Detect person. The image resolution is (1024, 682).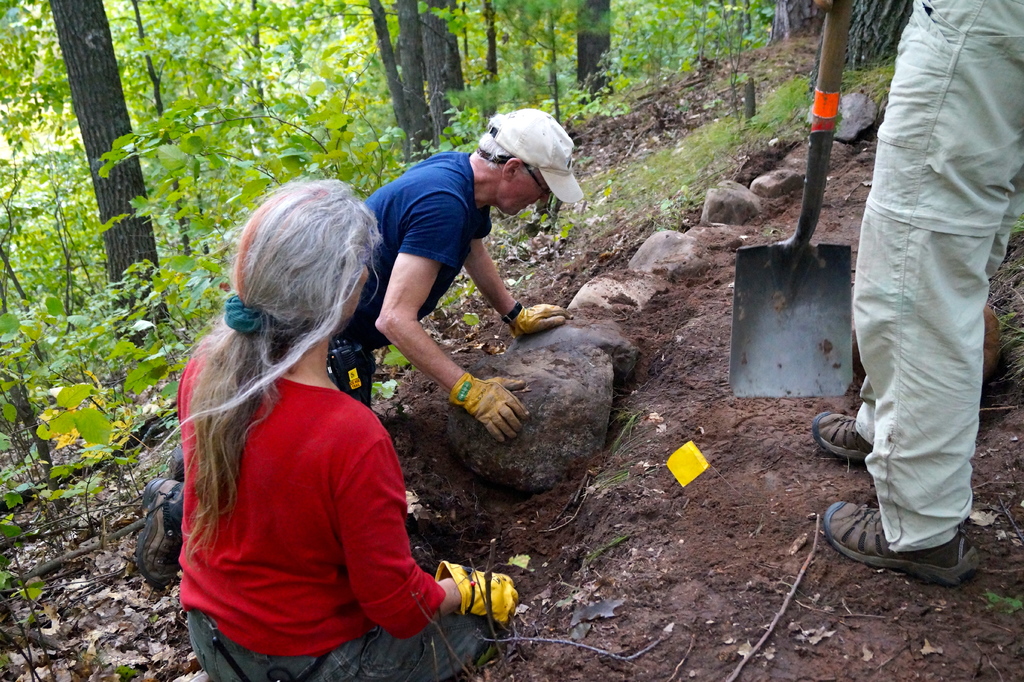
bbox=[348, 91, 568, 507].
